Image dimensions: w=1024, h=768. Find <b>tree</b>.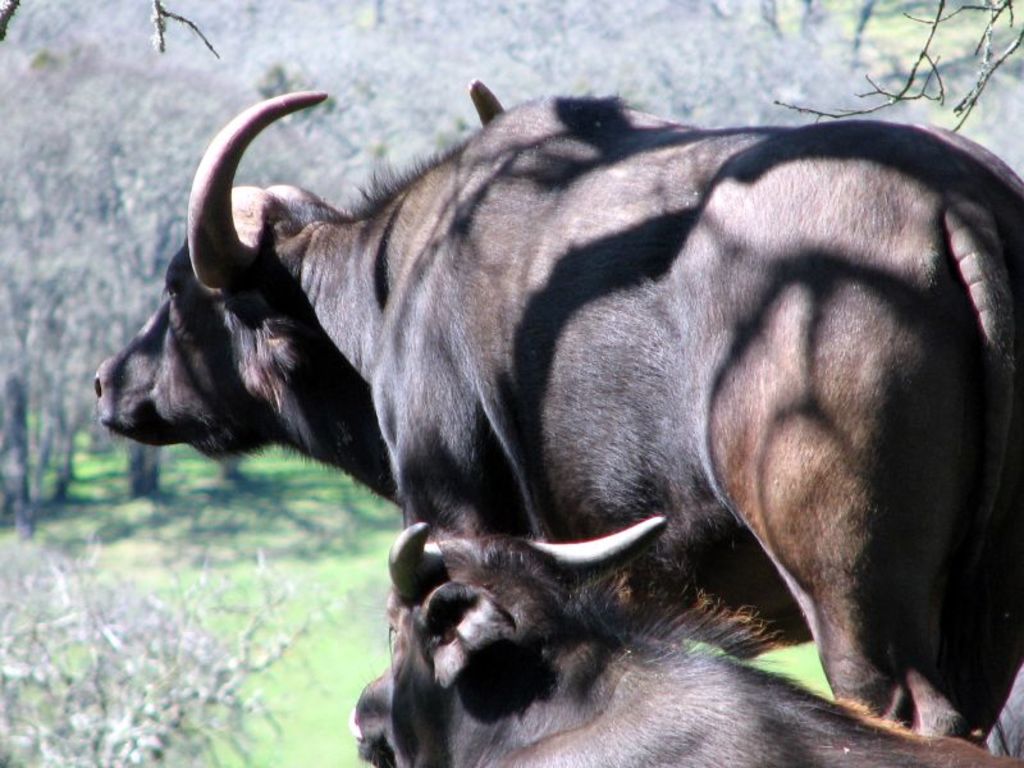
{"x1": 0, "y1": 545, "x2": 353, "y2": 767}.
